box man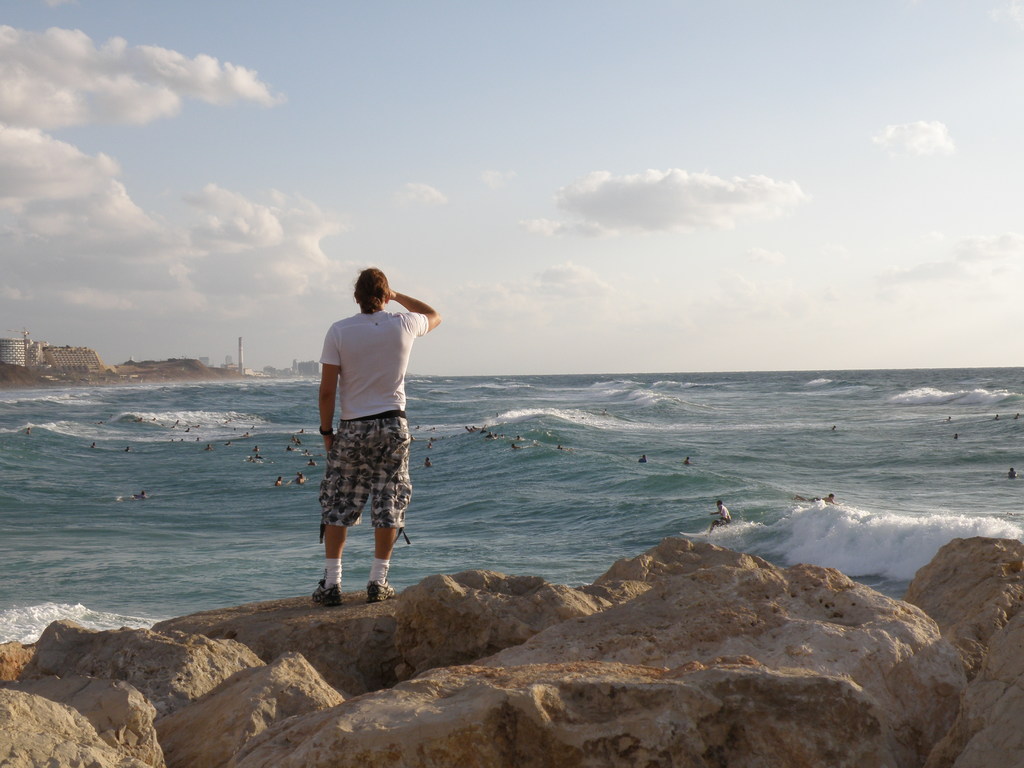
[left=129, top=492, right=148, bottom=501]
